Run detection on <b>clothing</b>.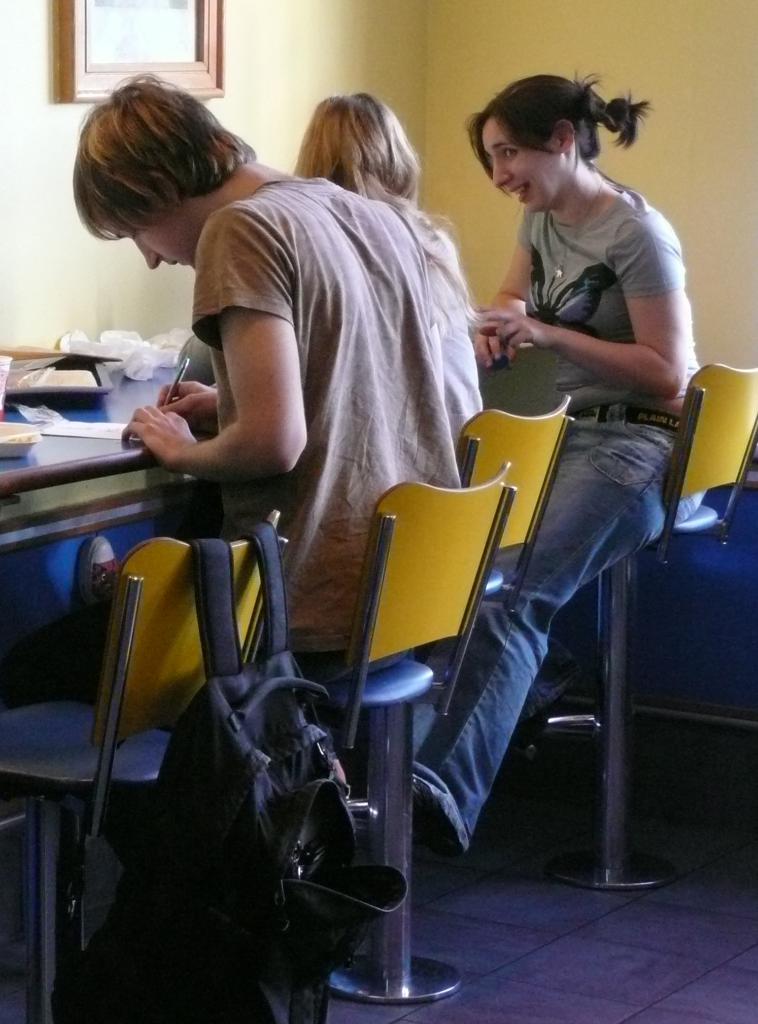
Result: (424, 197, 706, 853).
